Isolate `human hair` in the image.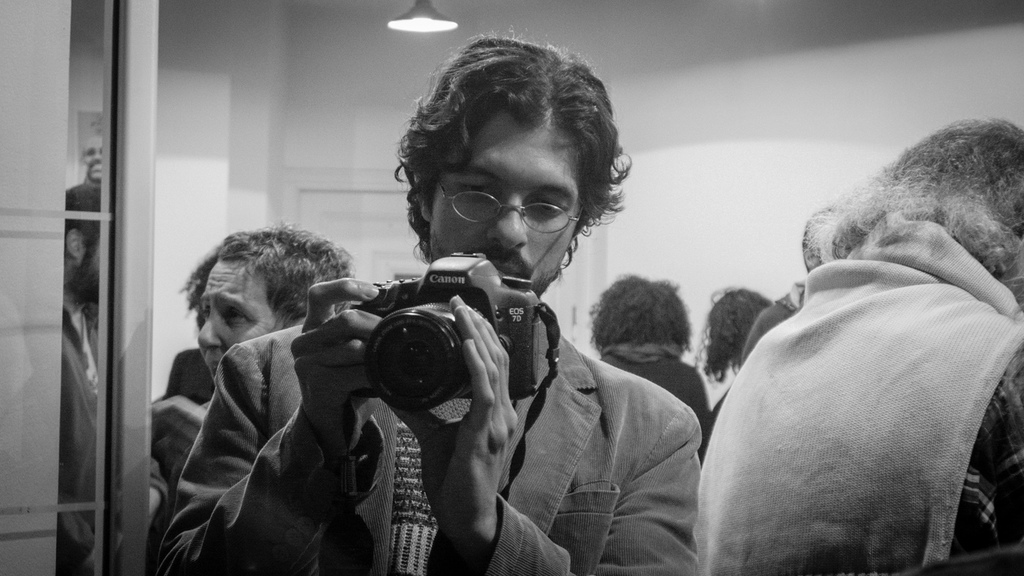
Isolated region: x1=588 y1=273 x2=690 y2=351.
